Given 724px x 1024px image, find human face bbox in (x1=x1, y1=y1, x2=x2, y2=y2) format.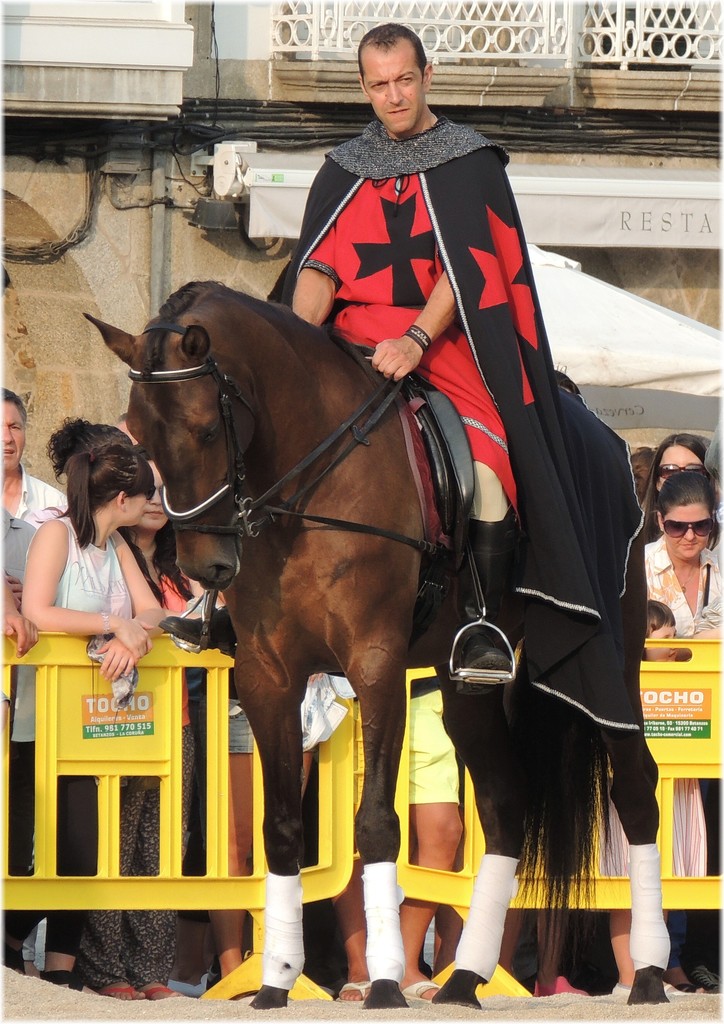
(x1=662, y1=499, x2=717, y2=561).
